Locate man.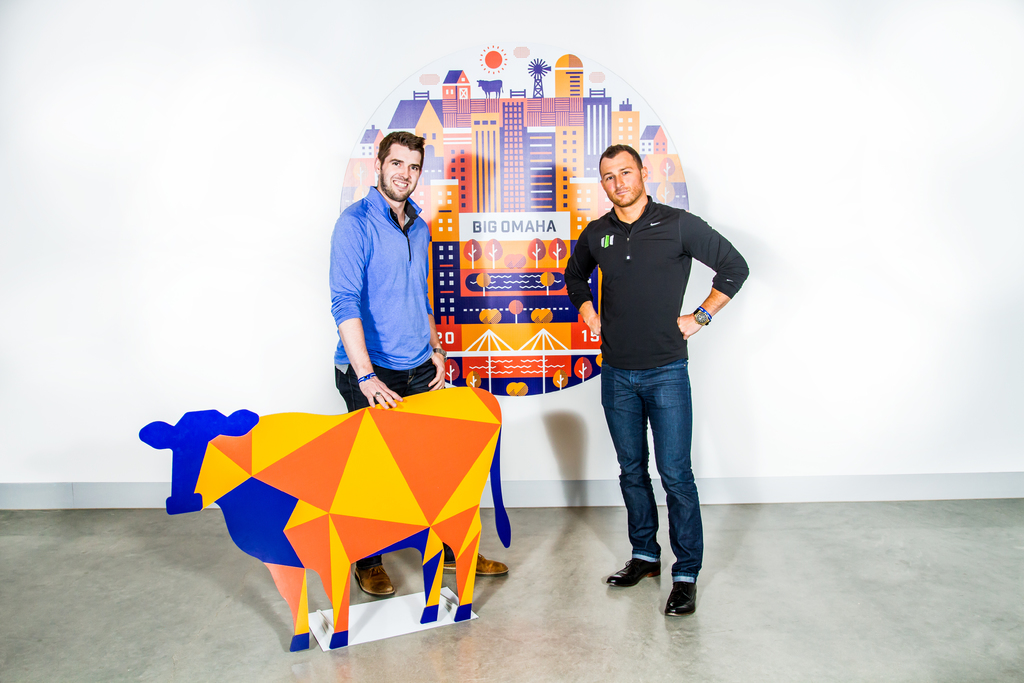
Bounding box: 573/138/733/614.
